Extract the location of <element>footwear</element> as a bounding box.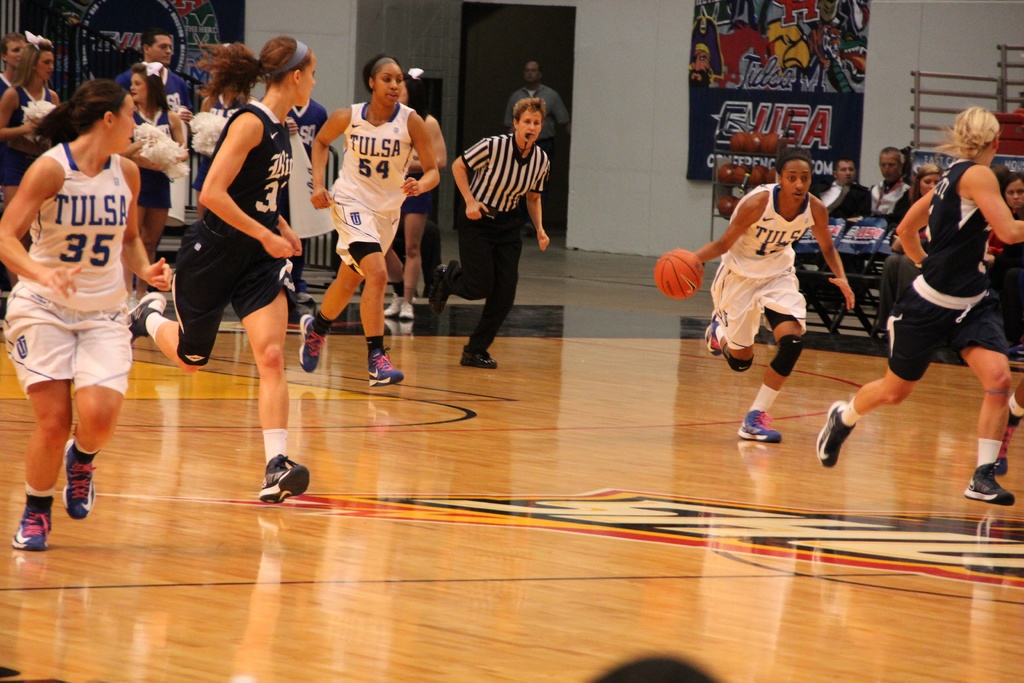
rect(300, 312, 330, 374).
